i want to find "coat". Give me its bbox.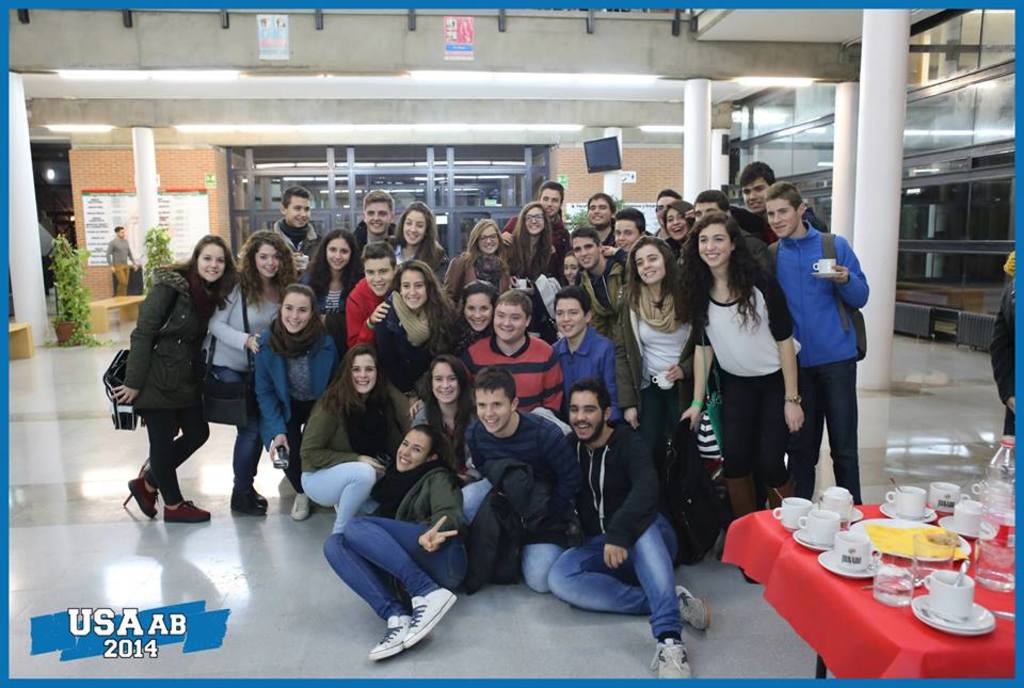
left=576, top=251, right=629, bottom=346.
